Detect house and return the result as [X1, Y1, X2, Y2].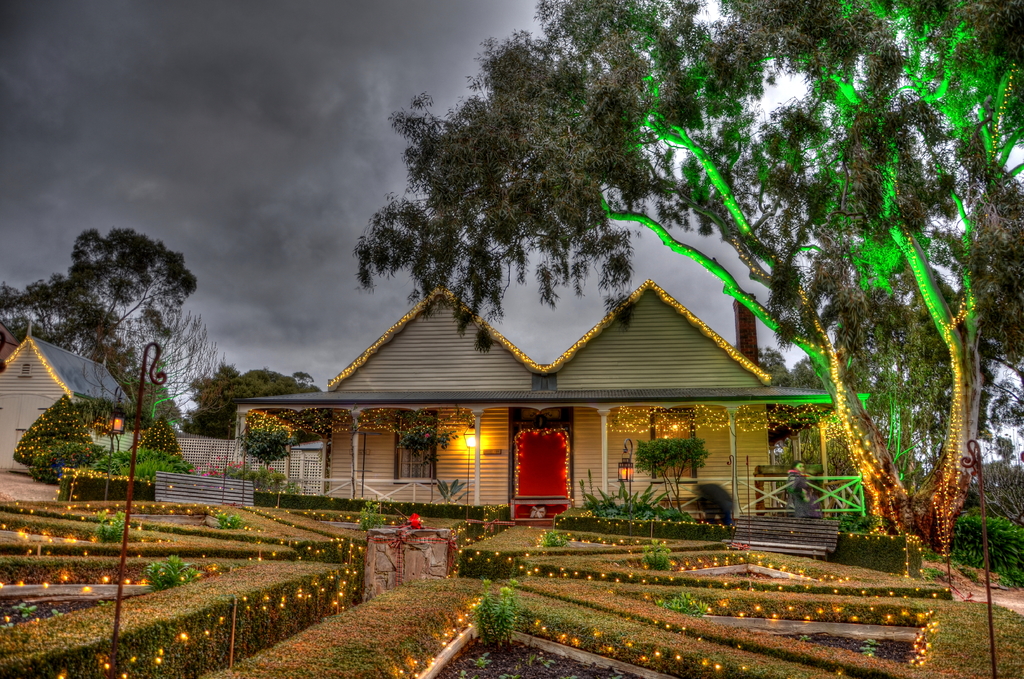
[0, 321, 144, 472].
